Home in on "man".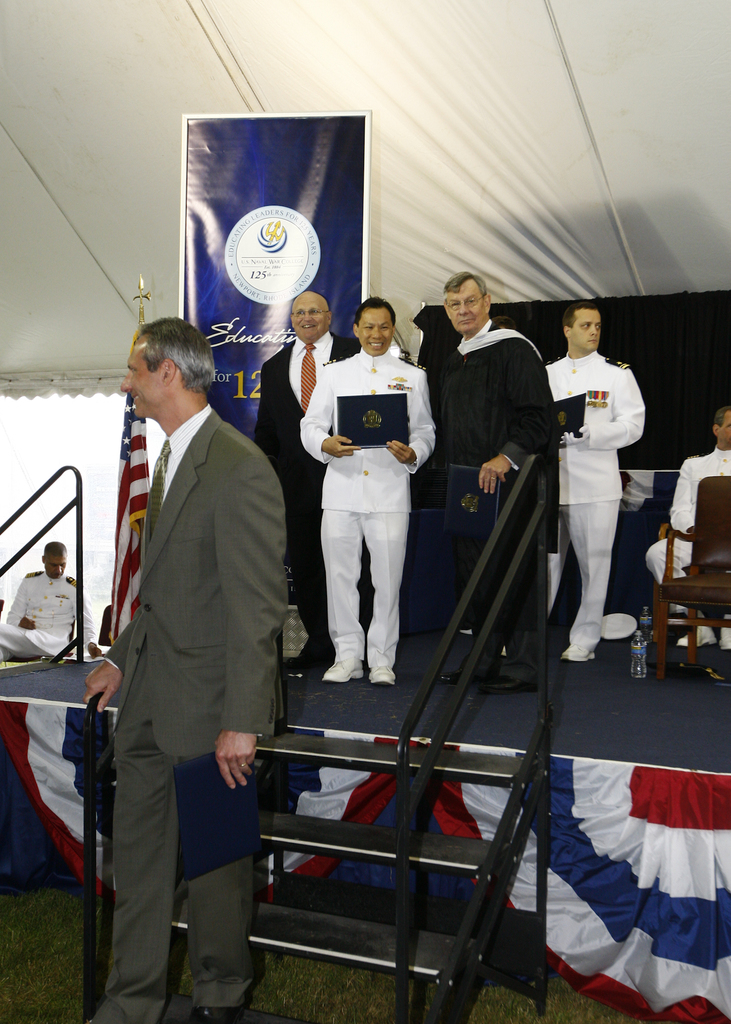
Homed in at (x1=428, y1=271, x2=558, y2=703).
